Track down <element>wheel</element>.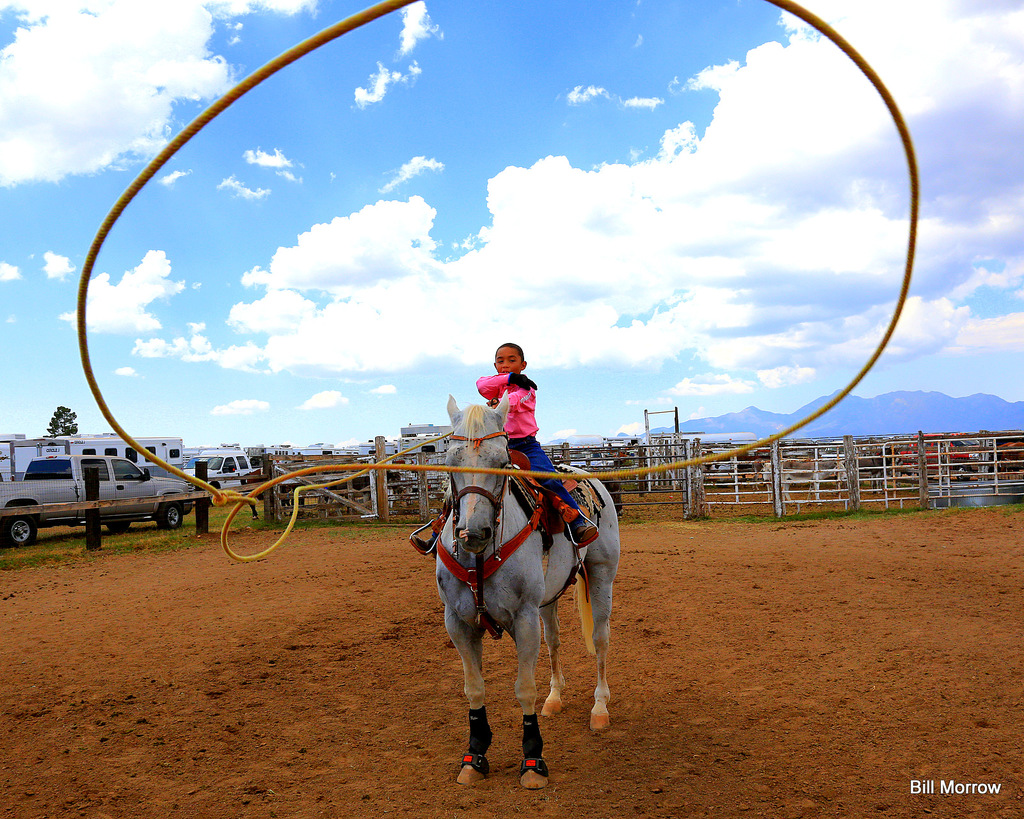
Tracked to [8,519,35,548].
